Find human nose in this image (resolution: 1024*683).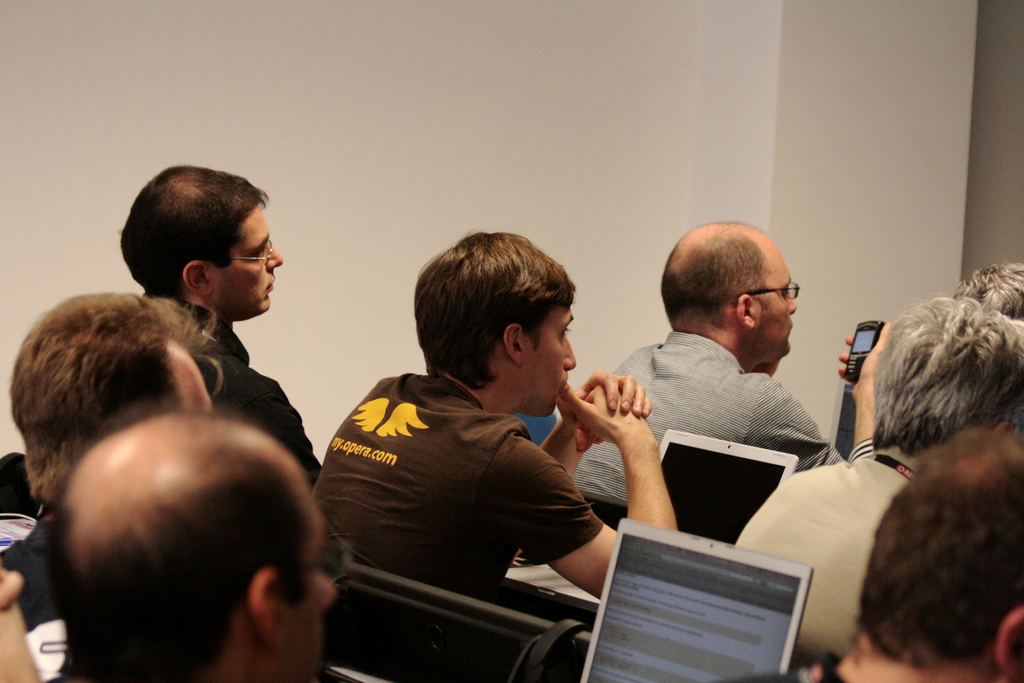
[563,336,577,371].
